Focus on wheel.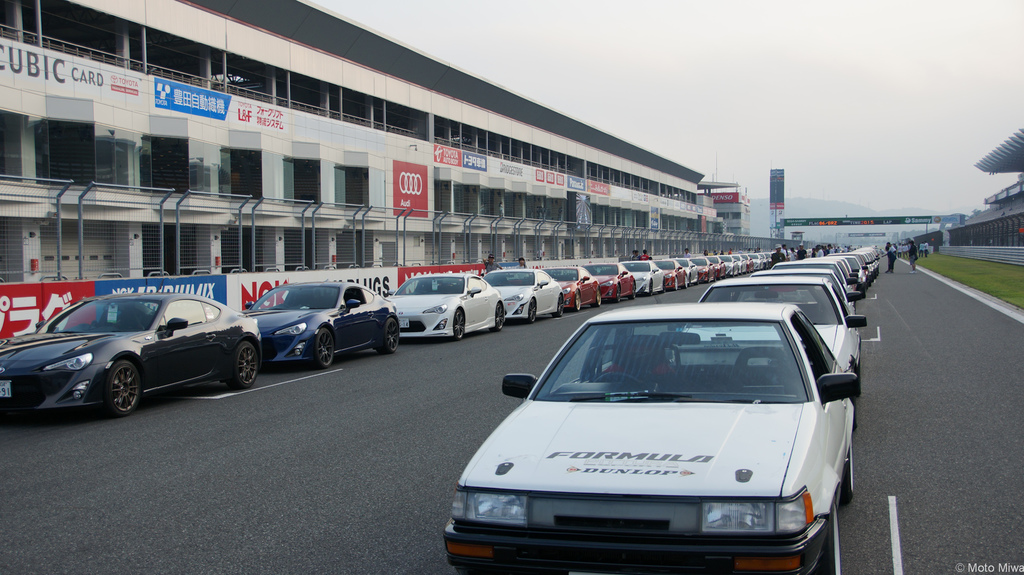
Focused at select_region(384, 317, 400, 356).
